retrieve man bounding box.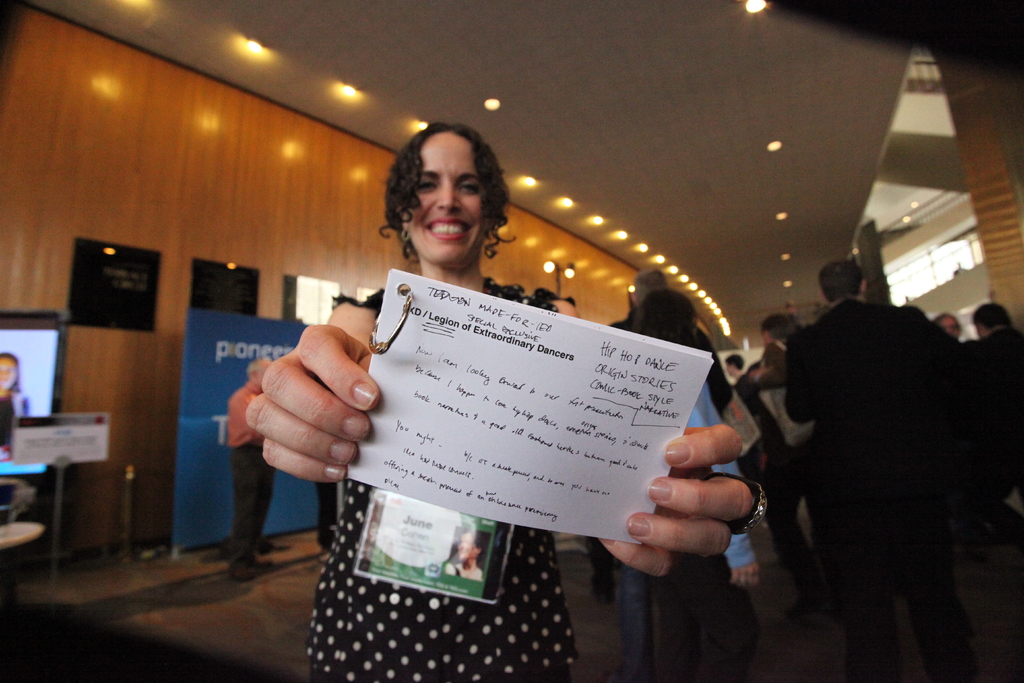
Bounding box: 751,309,827,626.
